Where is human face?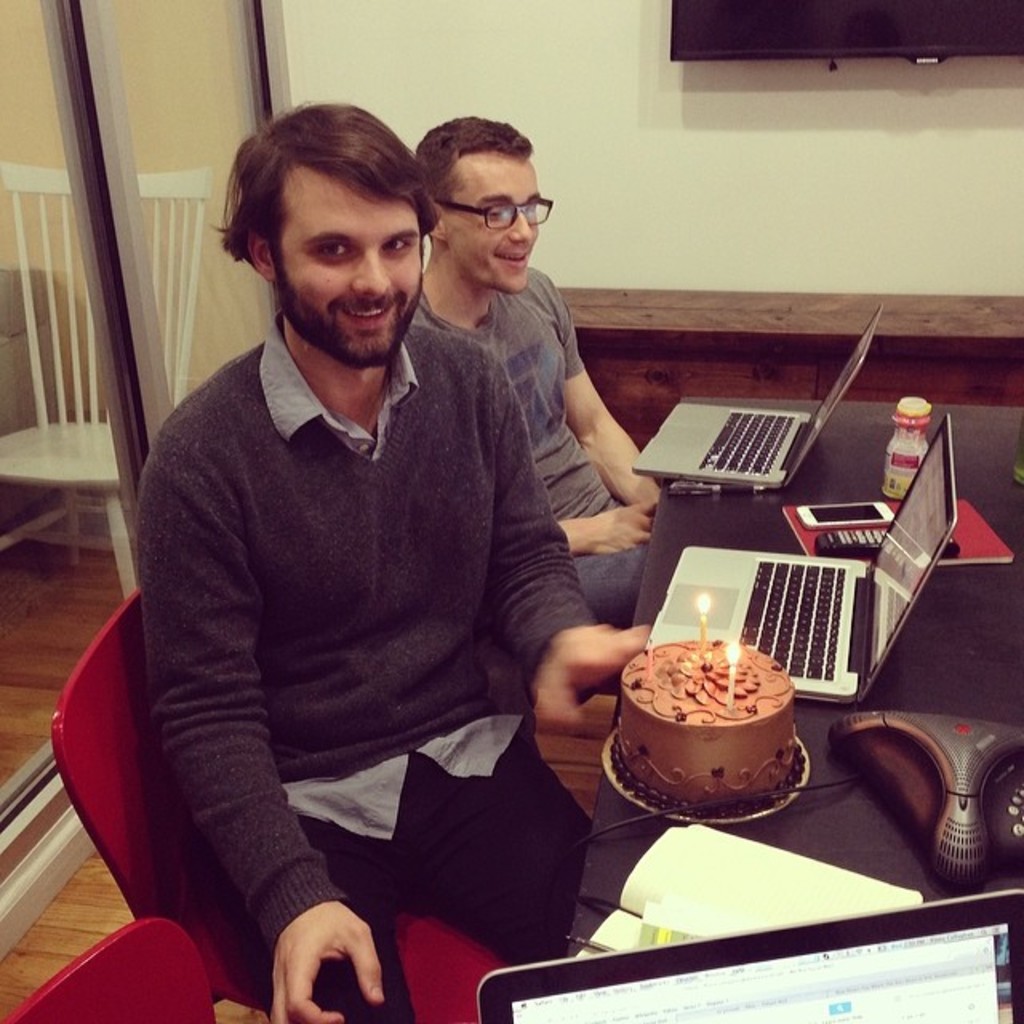
l=448, t=152, r=549, b=286.
